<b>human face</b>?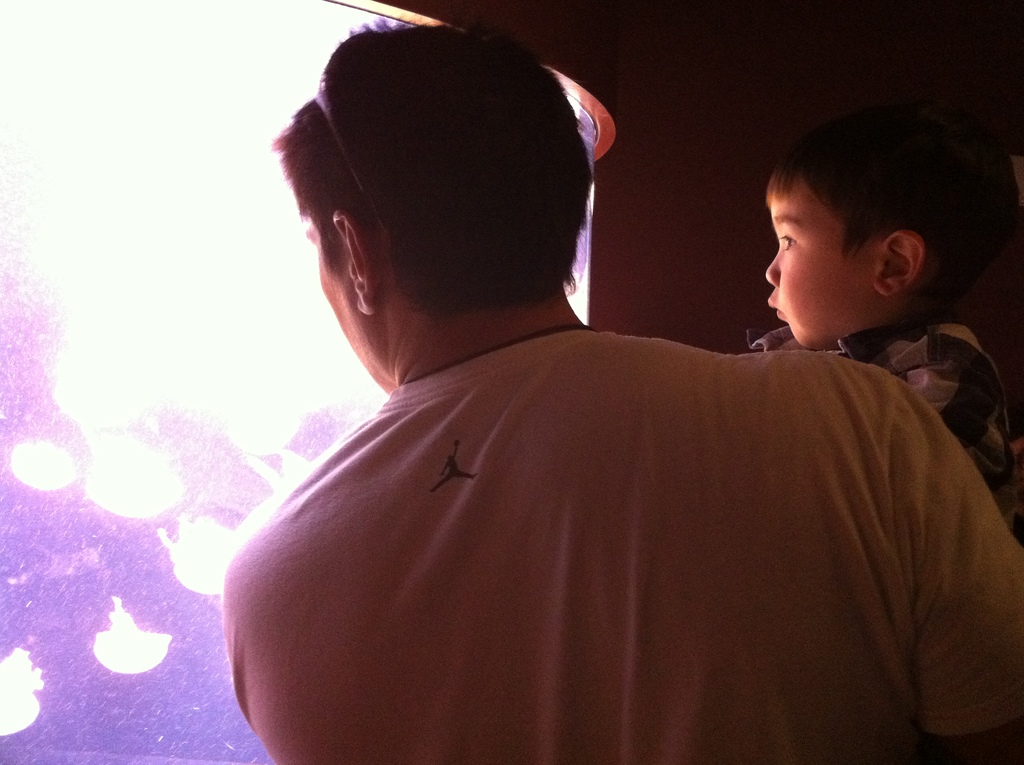
region(298, 215, 383, 392)
